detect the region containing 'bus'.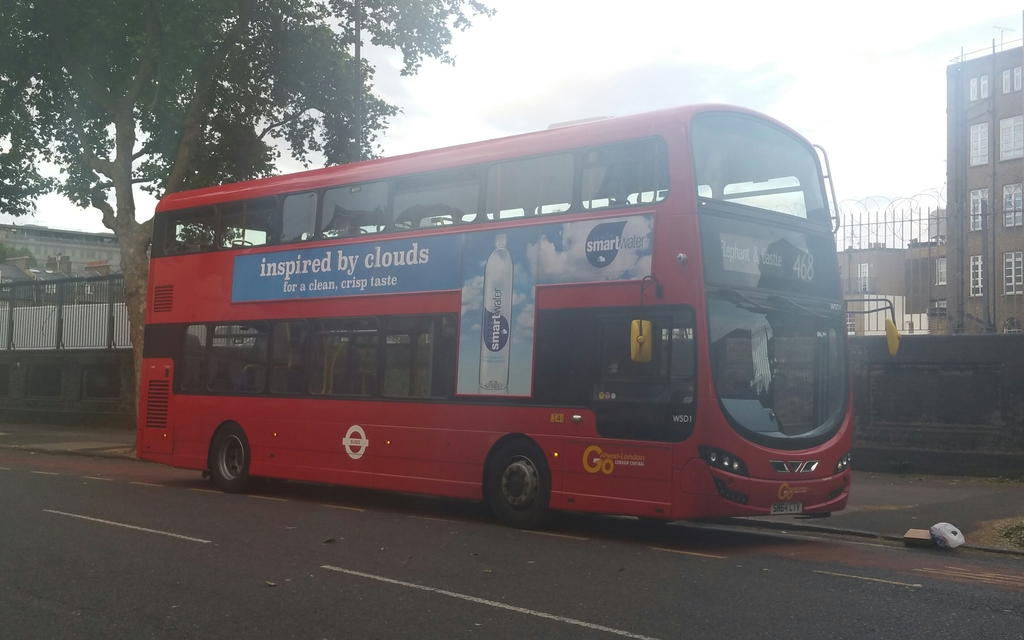
bbox=[135, 100, 901, 526].
